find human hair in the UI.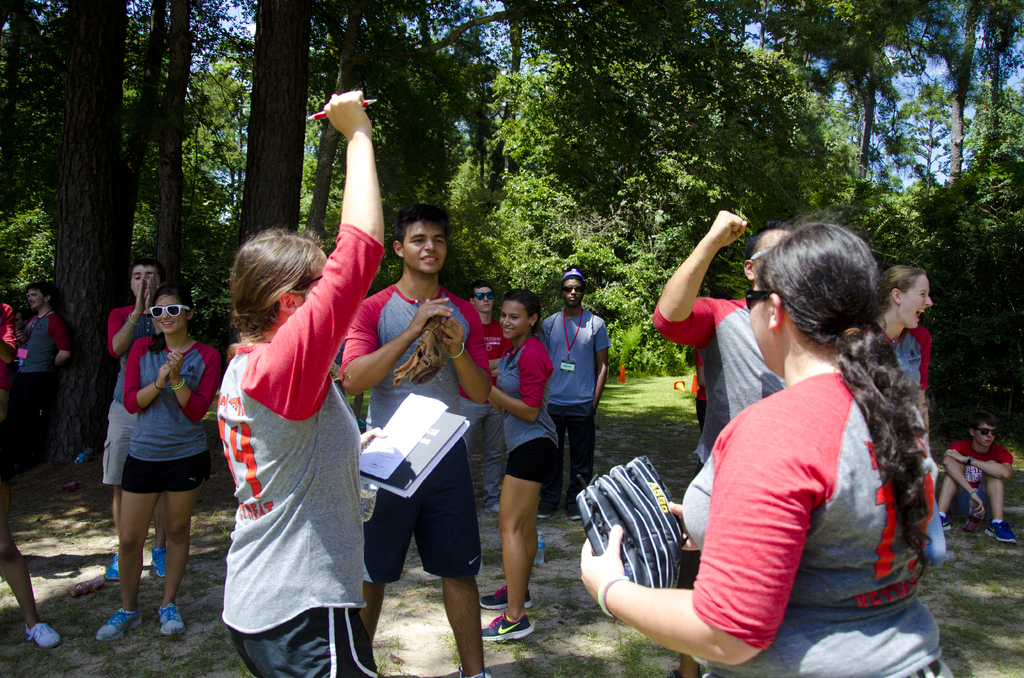
UI element at bbox(25, 281, 56, 306).
